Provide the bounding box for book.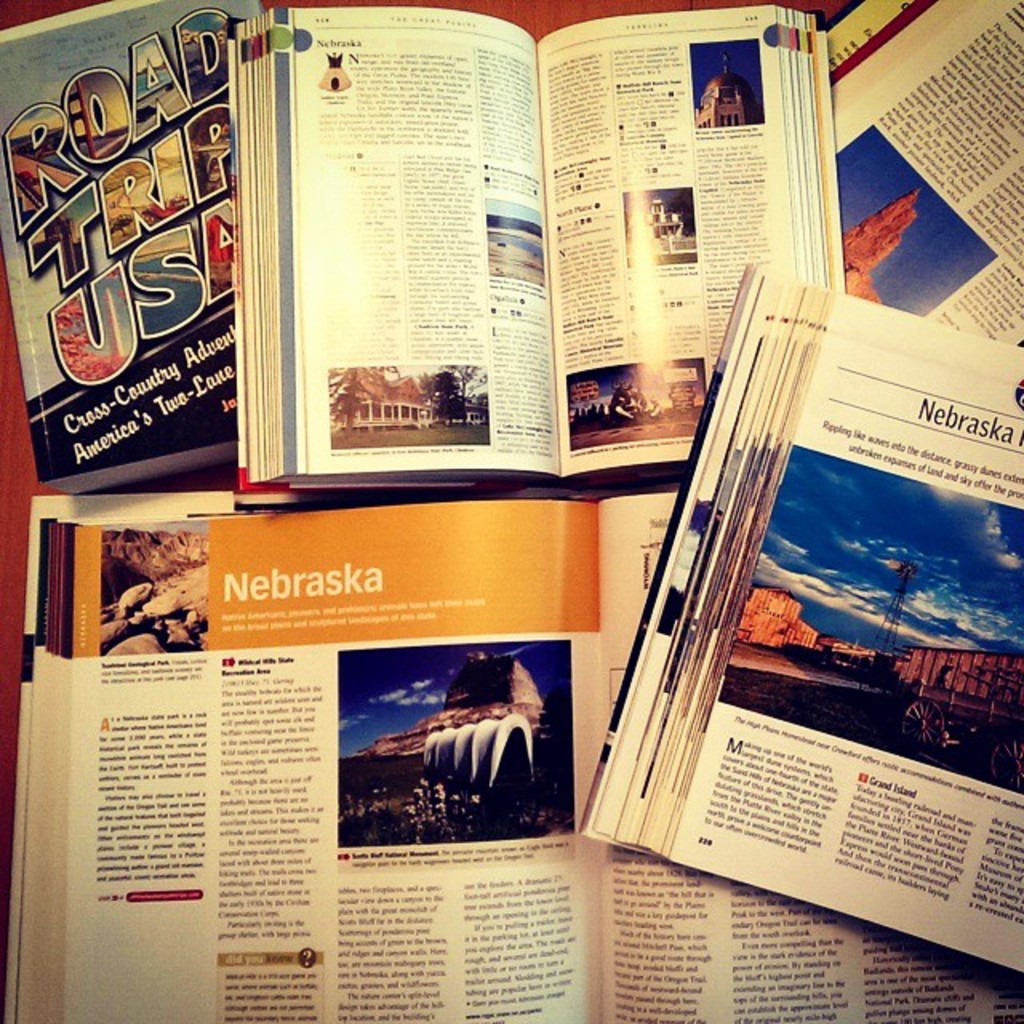
(222,3,842,507).
